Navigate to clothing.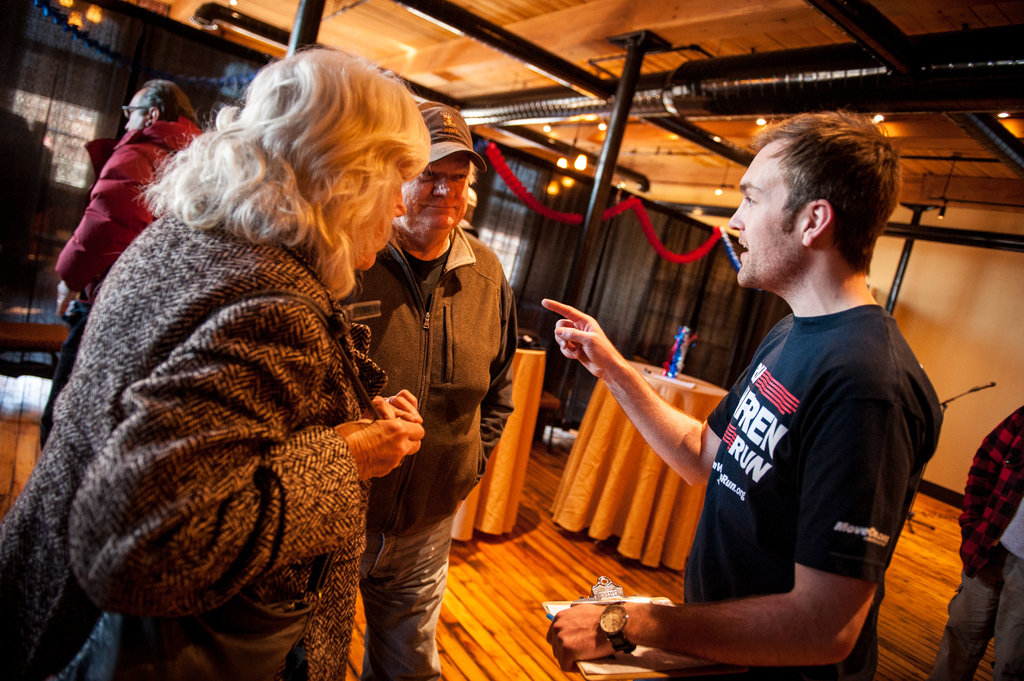
Navigation target: 31,126,445,678.
